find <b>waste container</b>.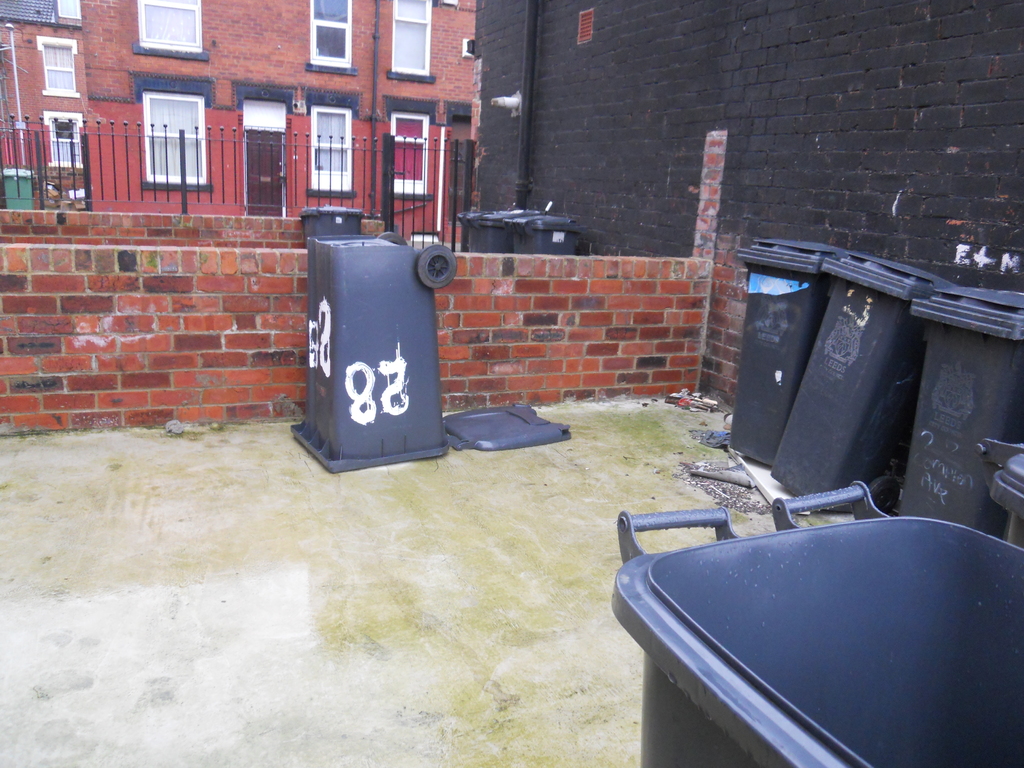
box(0, 159, 27, 214).
